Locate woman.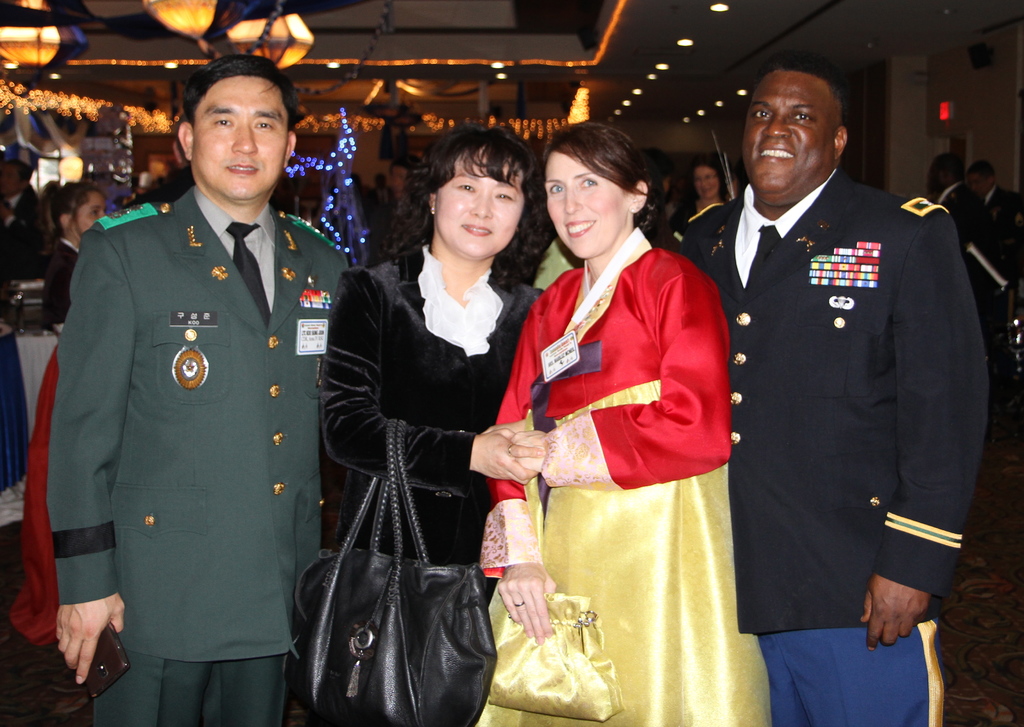
Bounding box: Rect(296, 126, 525, 722).
